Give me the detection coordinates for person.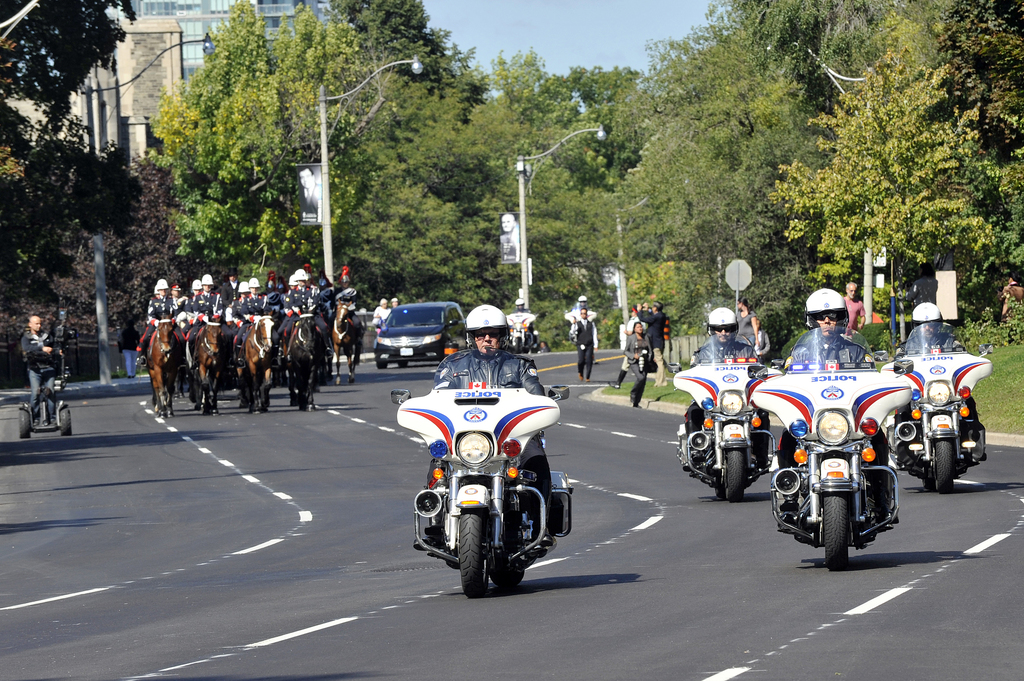
select_region(622, 318, 653, 408).
